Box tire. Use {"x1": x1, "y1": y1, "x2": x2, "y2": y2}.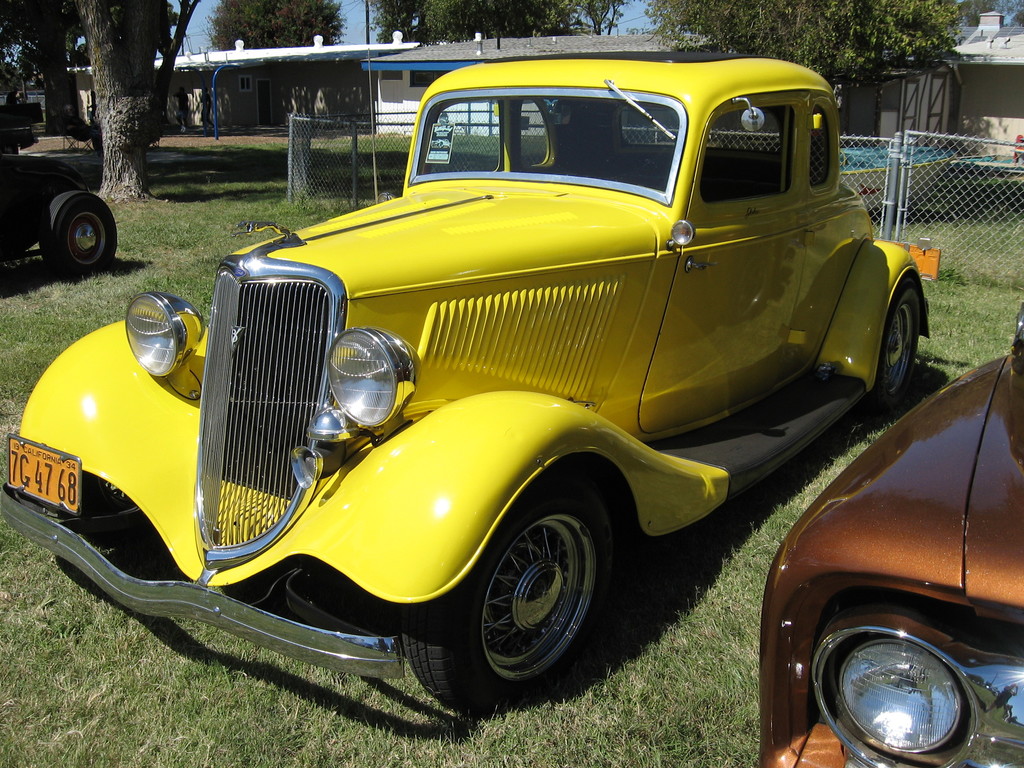
{"x1": 865, "y1": 268, "x2": 915, "y2": 417}.
